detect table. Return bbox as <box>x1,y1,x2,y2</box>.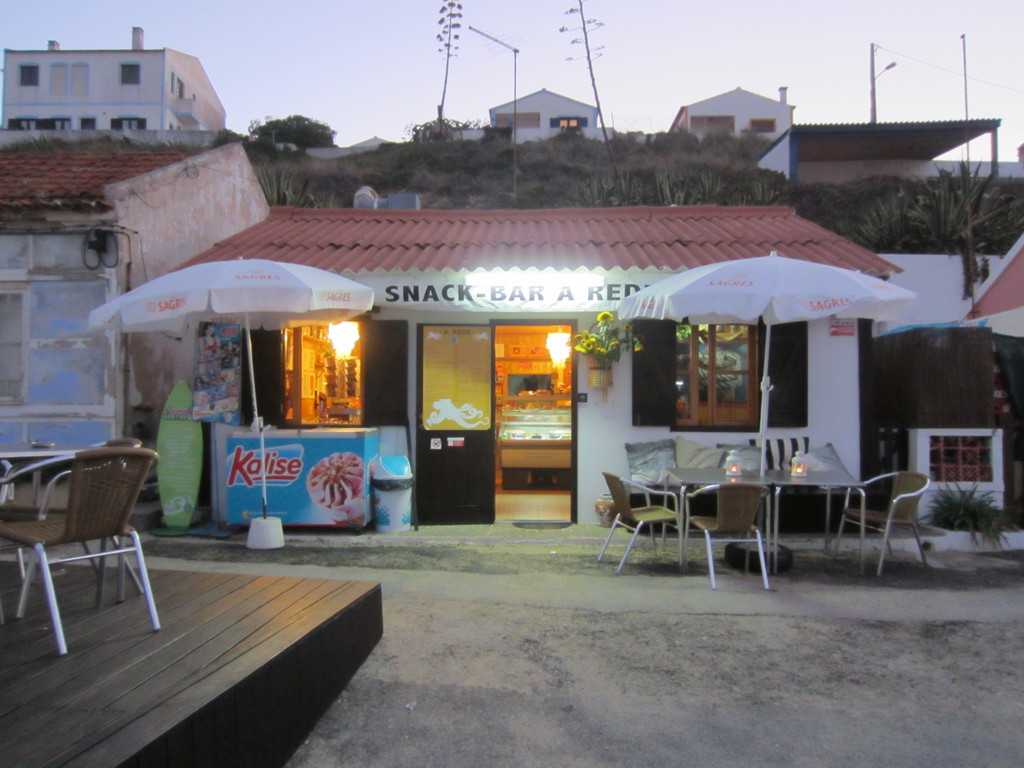
<box>665,465,865,575</box>.
